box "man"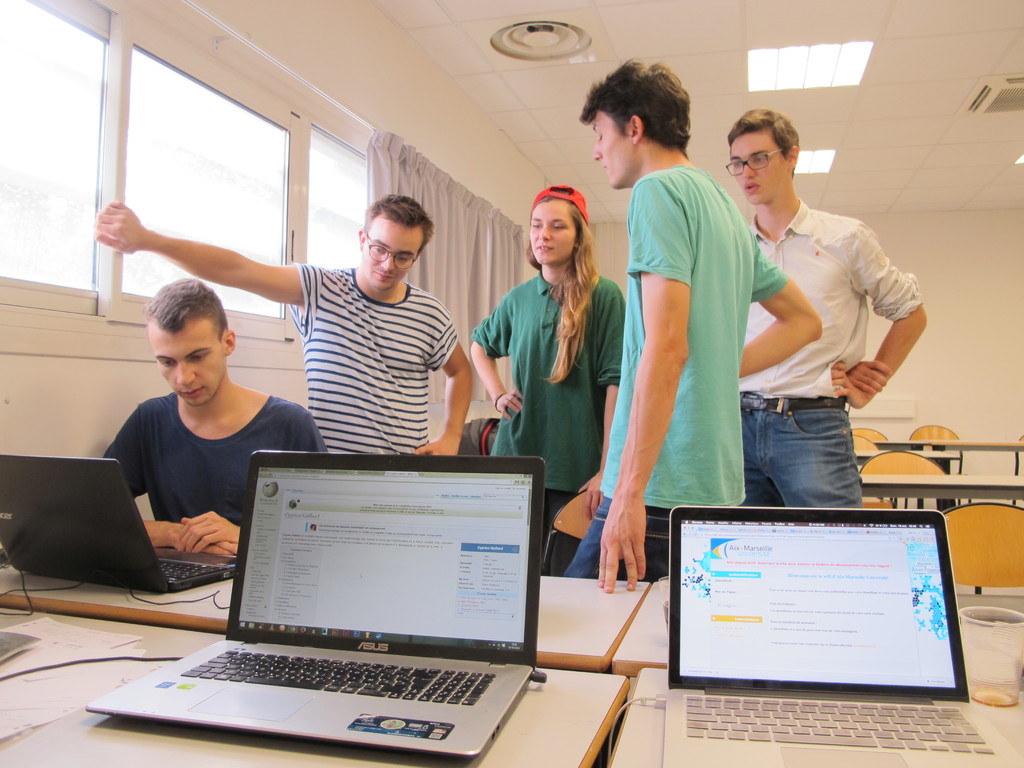
<bbox>93, 278, 329, 556</bbox>
